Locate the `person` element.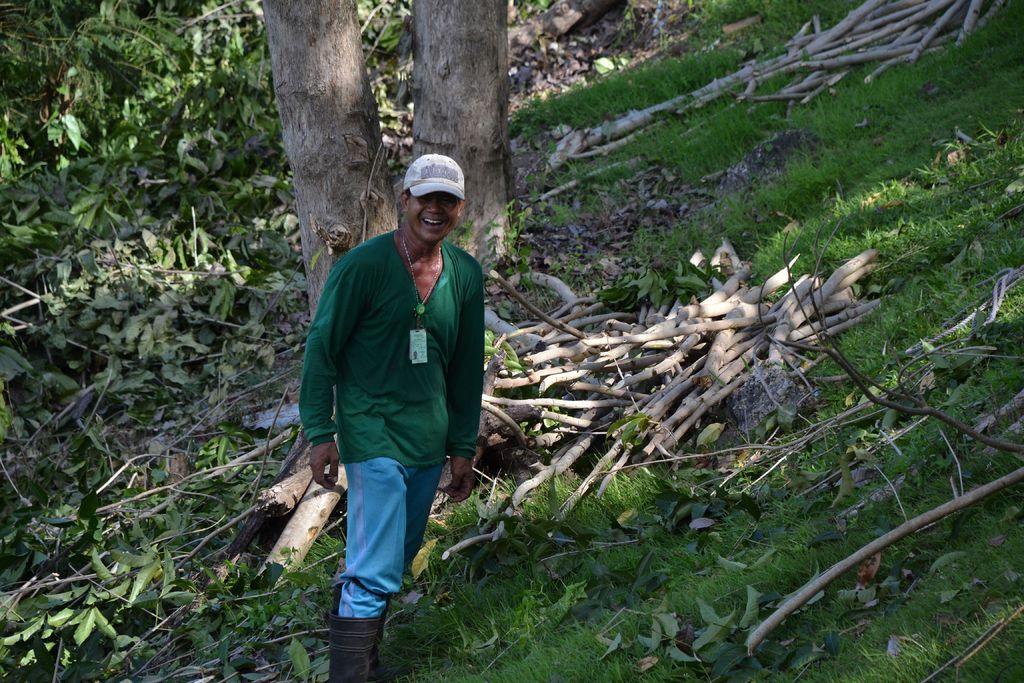
Element bbox: box=[285, 144, 489, 666].
